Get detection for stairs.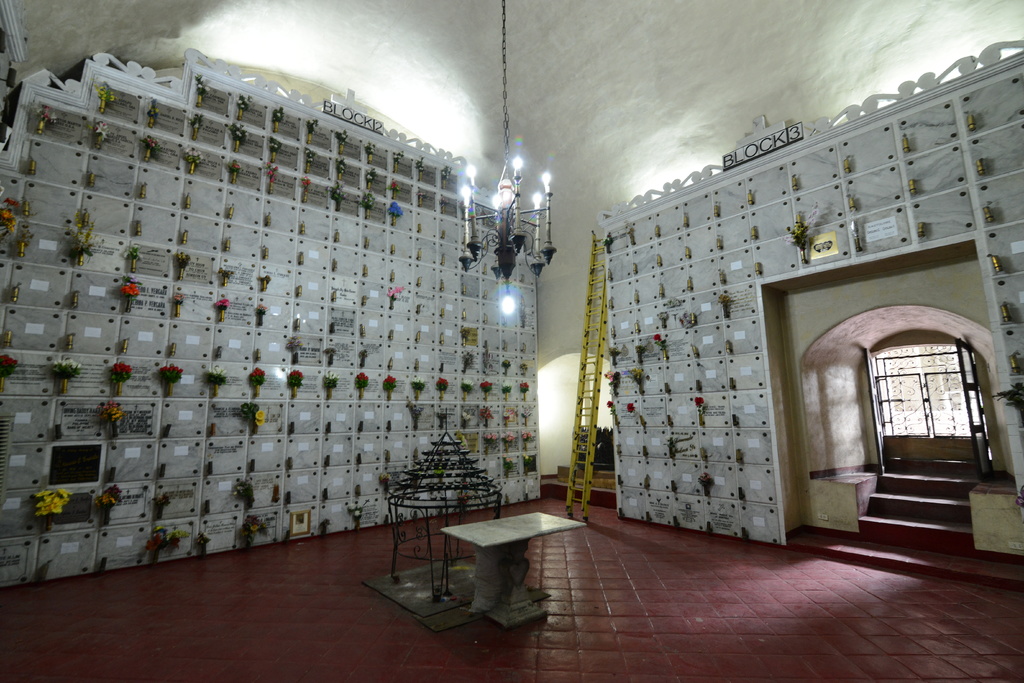
Detection: [x1=858, y1=470, x2=984, y2=549].
